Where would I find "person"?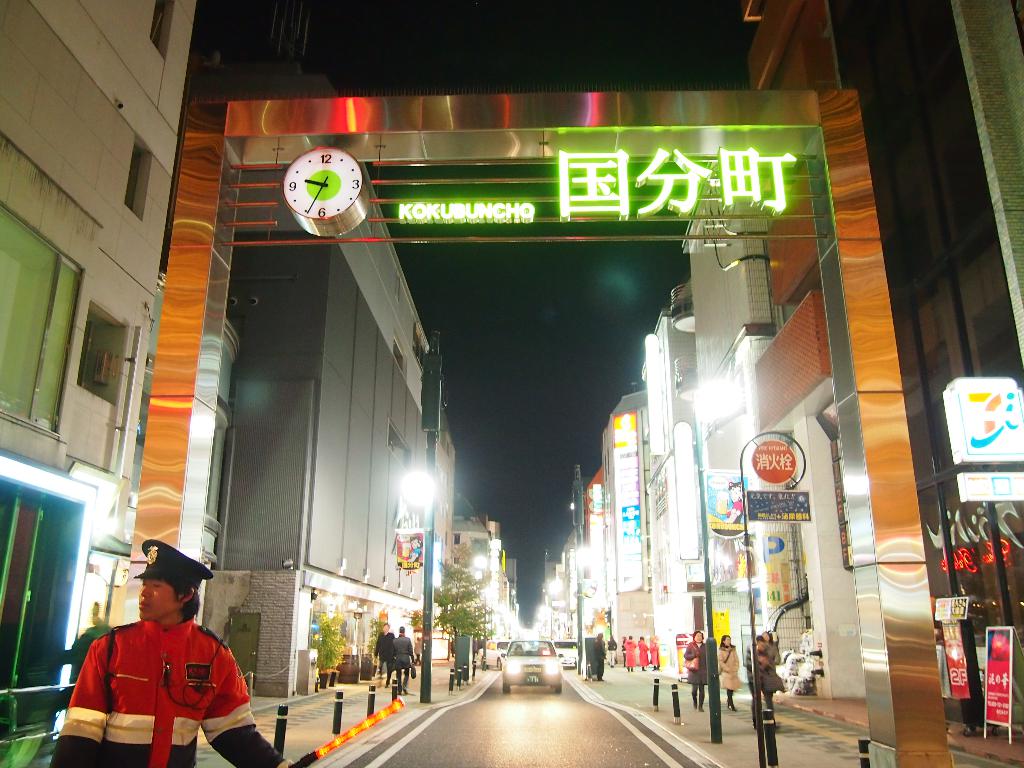
At <bbox>630, 639, 632, 664</bbox>.
